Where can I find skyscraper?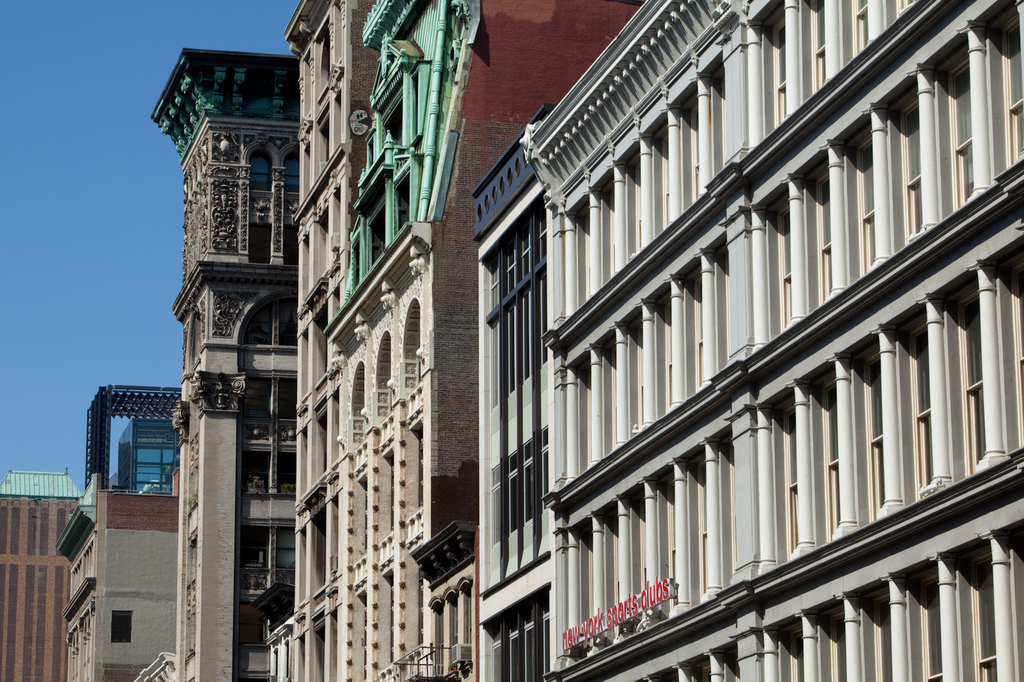
You can find it at locate(141, 41, 312, 681).
